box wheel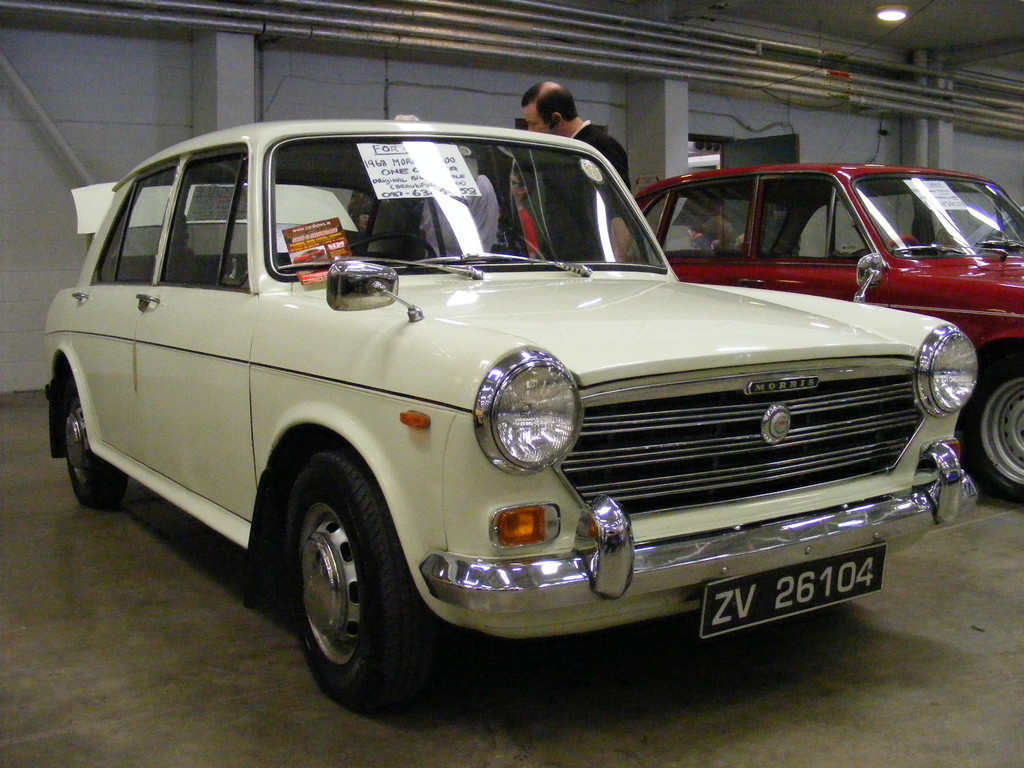
Rect(891, 232, 915, 252)
